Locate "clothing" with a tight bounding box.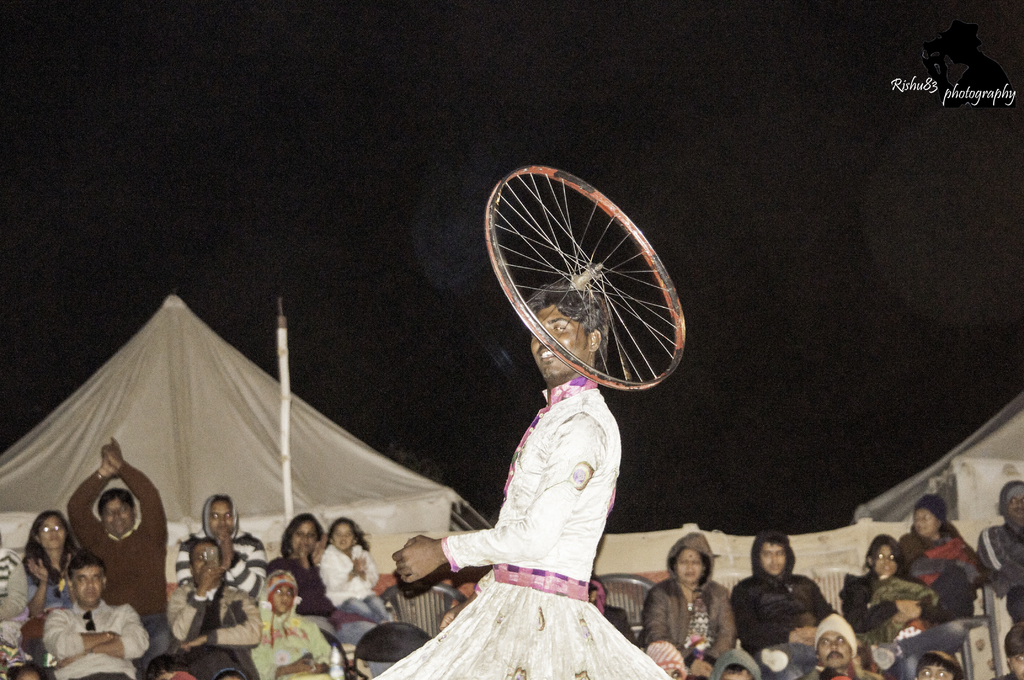
detection(686, 656, 715, 679).
